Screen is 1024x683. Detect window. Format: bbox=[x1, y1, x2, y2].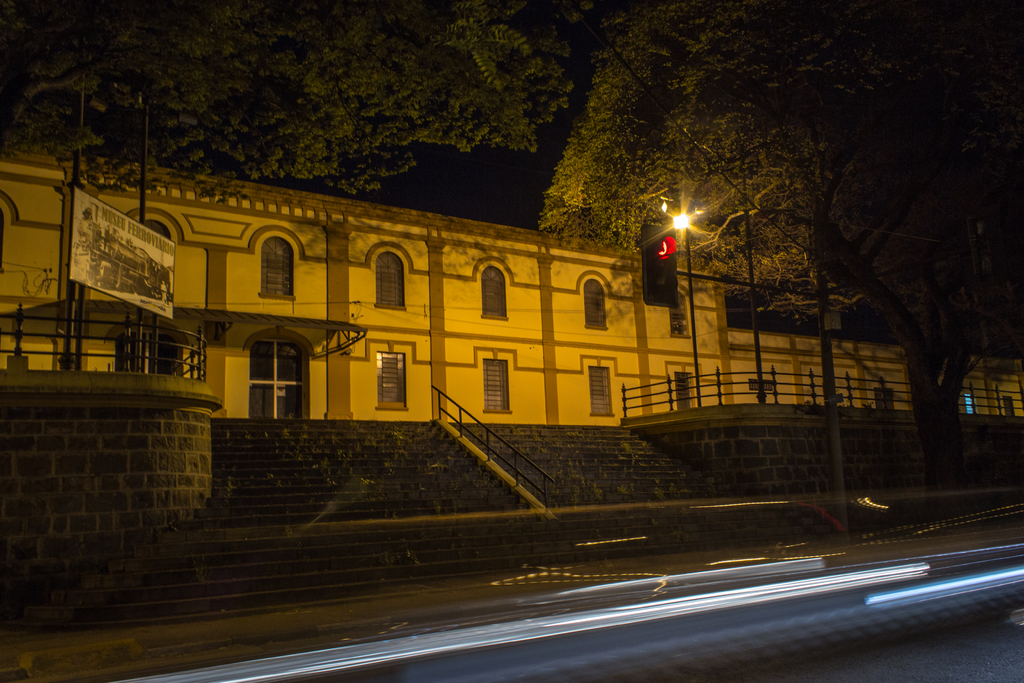
bbox=[371, 354, 406, 412].
